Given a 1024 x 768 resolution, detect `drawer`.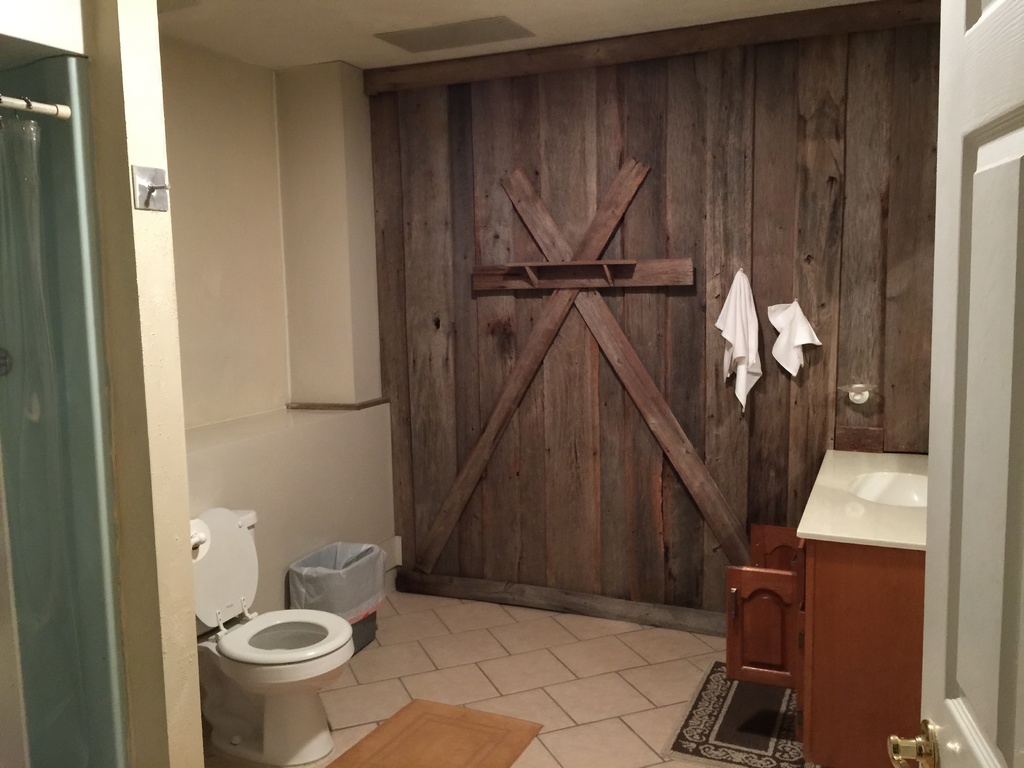
[left=724, top=464, right=952, bottom=737].
